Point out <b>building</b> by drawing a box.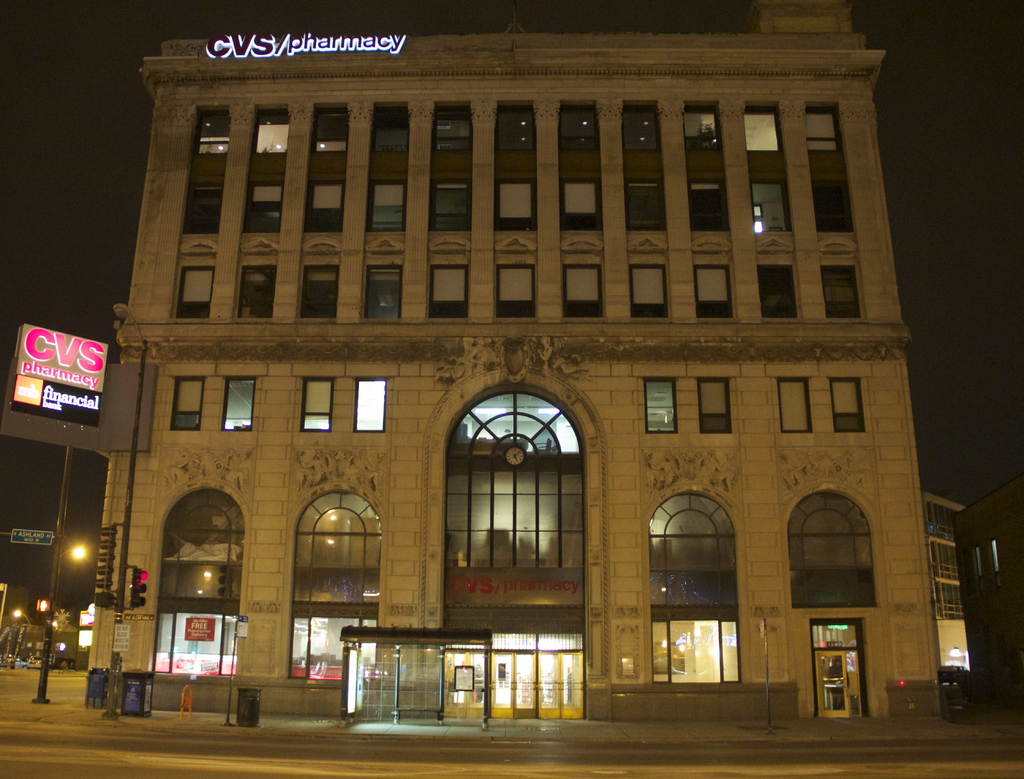
(94, 0, 948, 727).
